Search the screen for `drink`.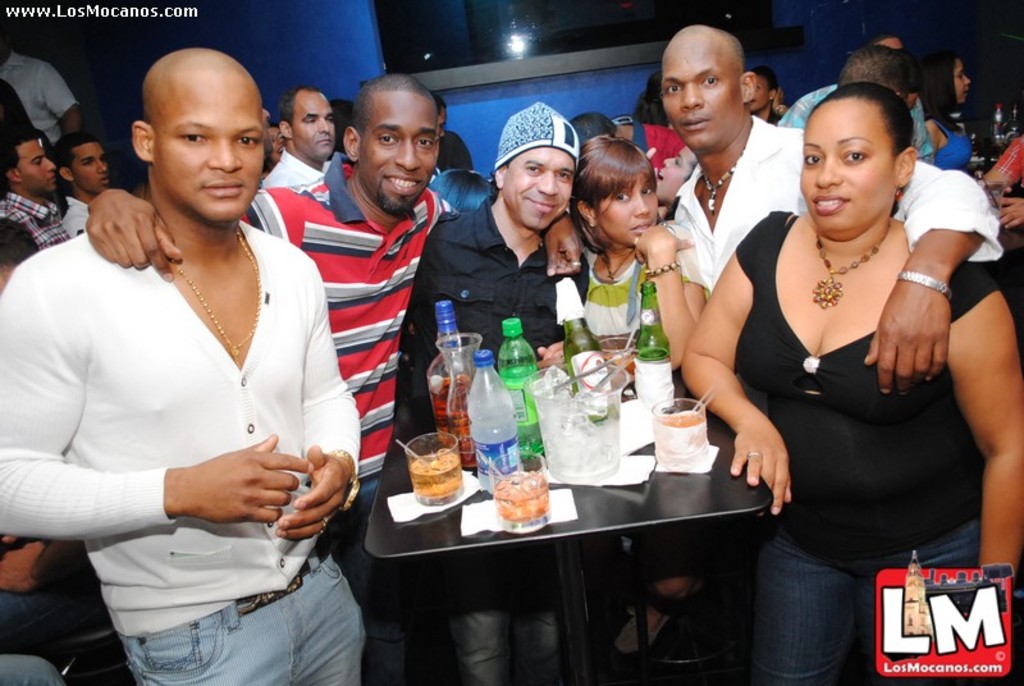
Found at (407, 448, 458, 503).
